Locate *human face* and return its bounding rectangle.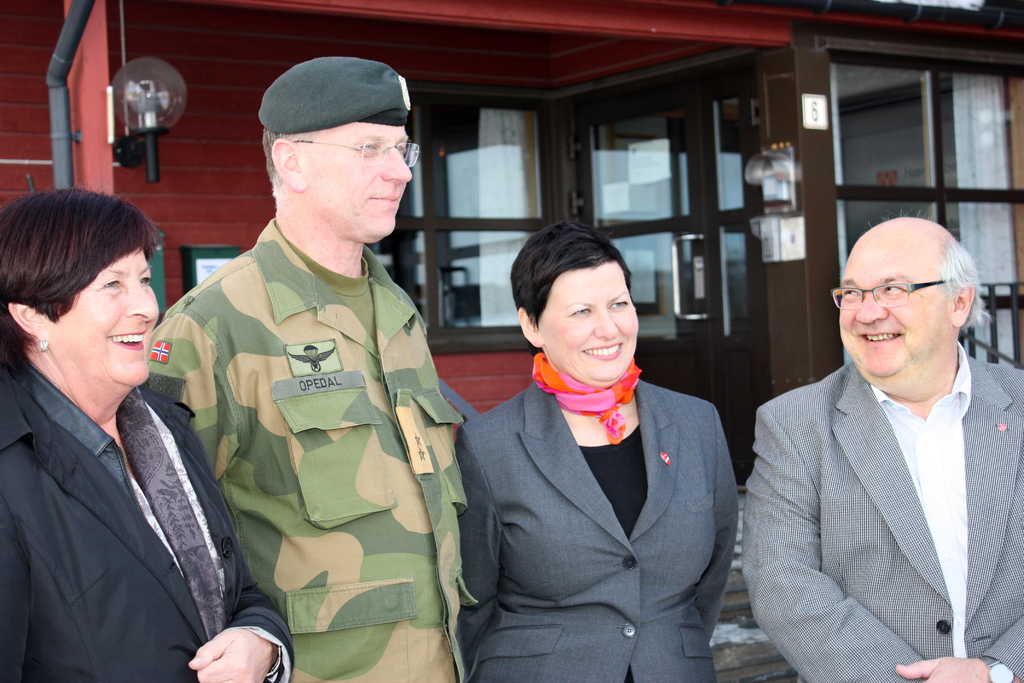
l=836, t=230, r=956, b=379.
